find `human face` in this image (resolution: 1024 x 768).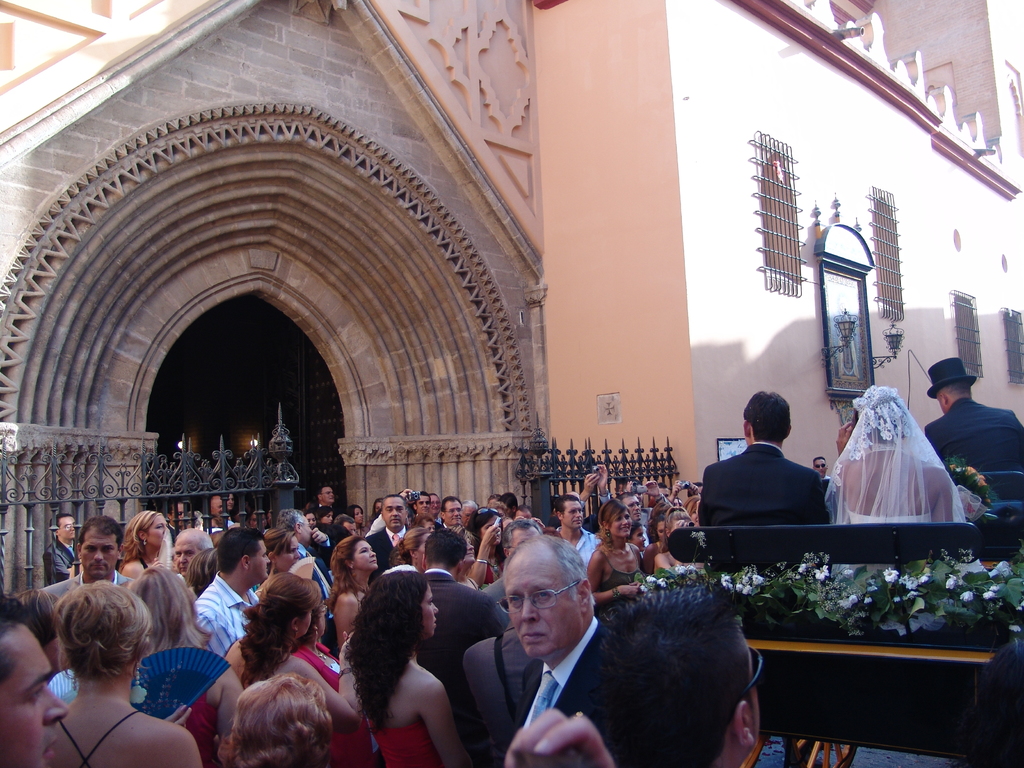
select_region(666, 497, 682, 508).
